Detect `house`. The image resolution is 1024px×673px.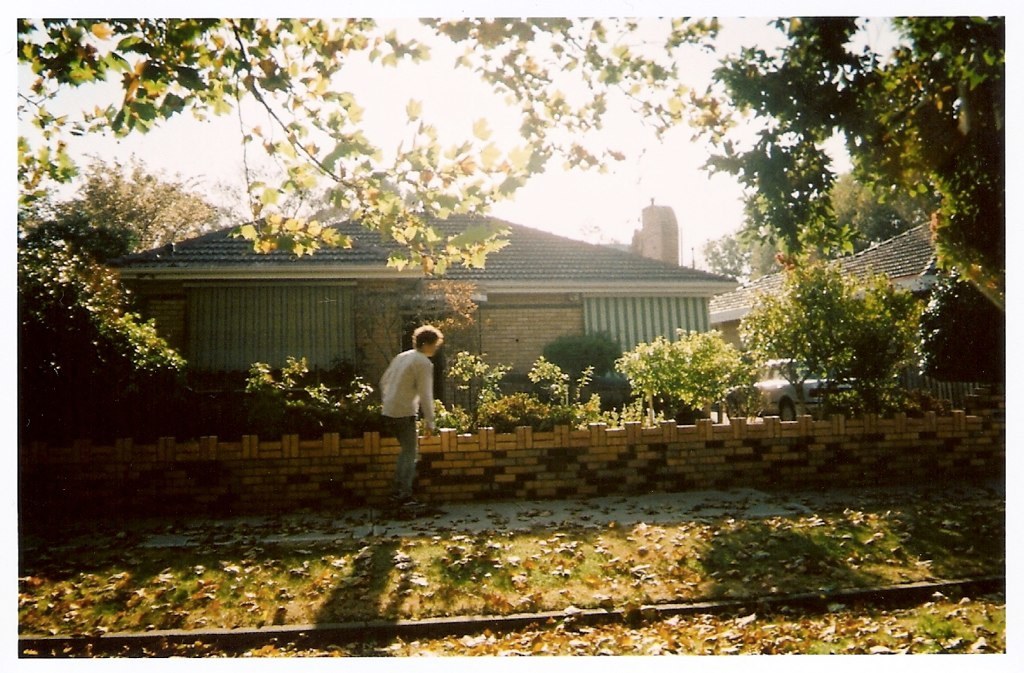
[x1=100, y1=209, x2=747, y2=390].
